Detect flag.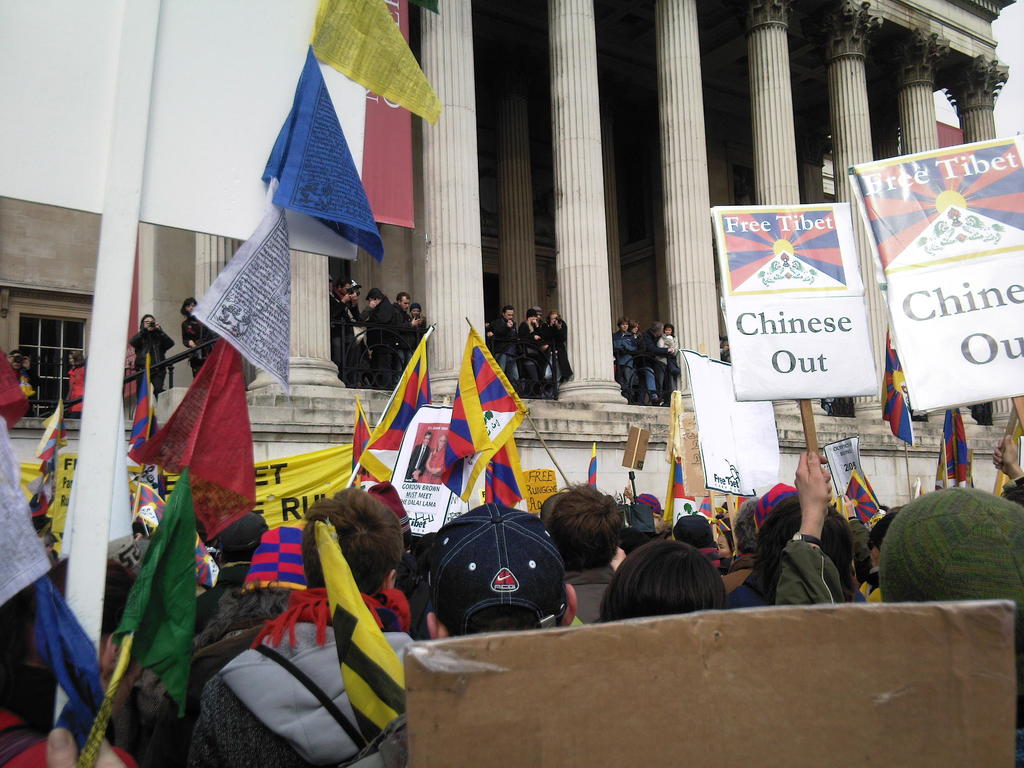
Detected at Rect(589, 445, 596, 492).
